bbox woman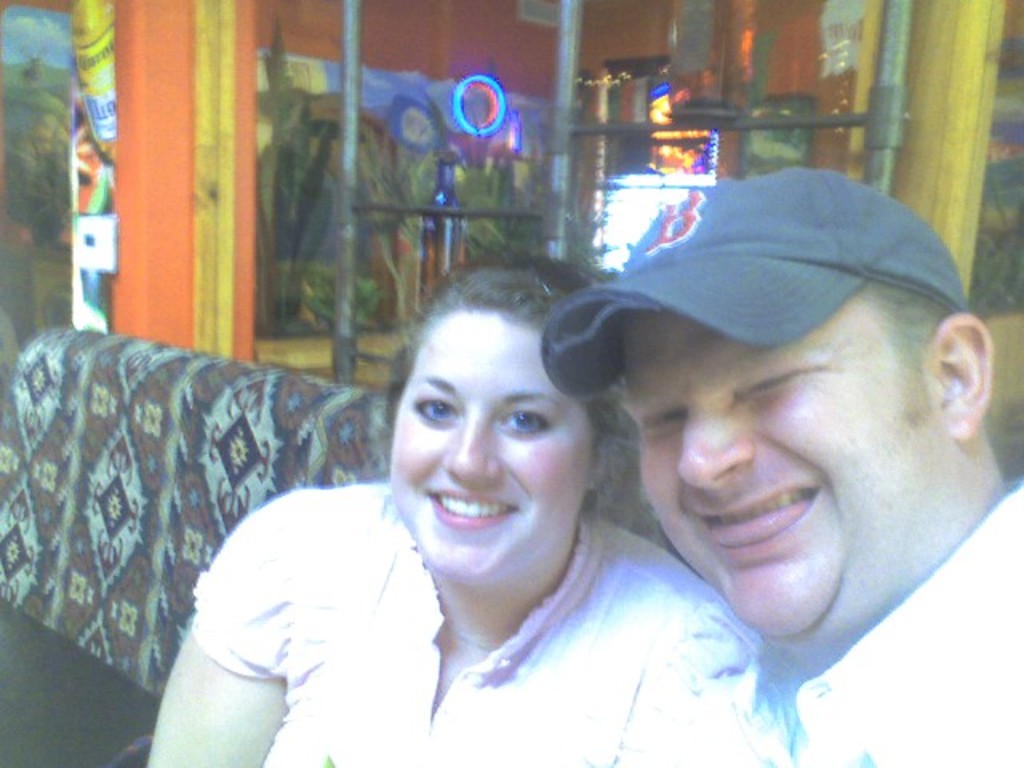
bbox=(131, 253, 773, 766)
